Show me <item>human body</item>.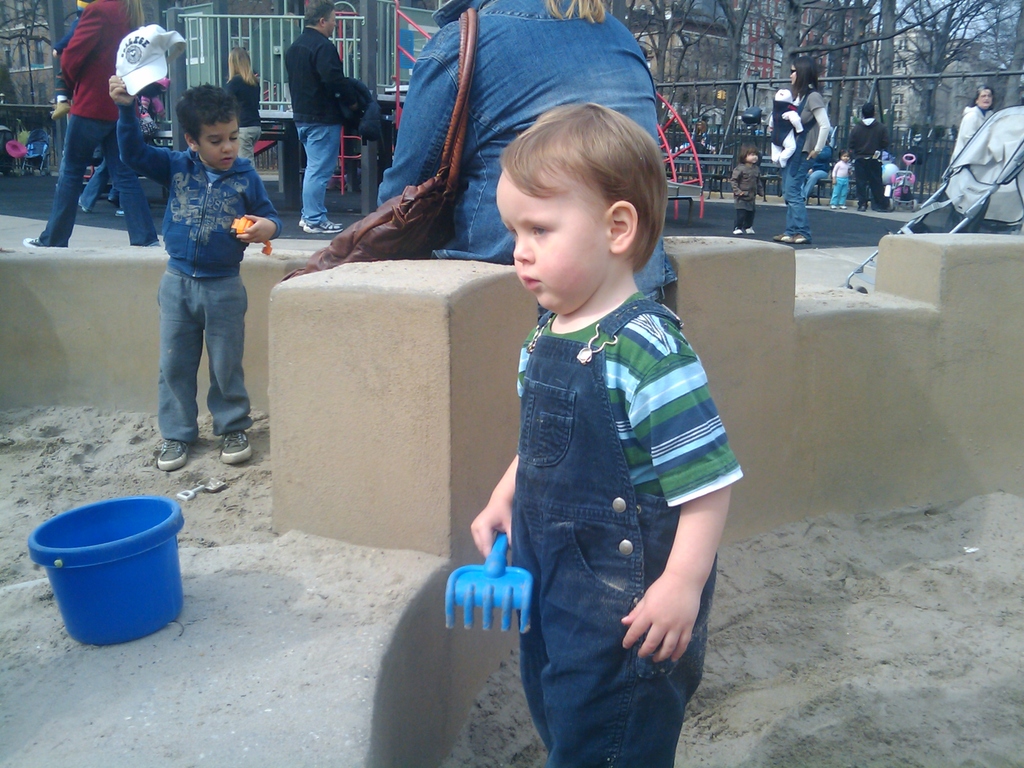
<item>human body</item> is here: l=769, t=101, r=811, b=172.
